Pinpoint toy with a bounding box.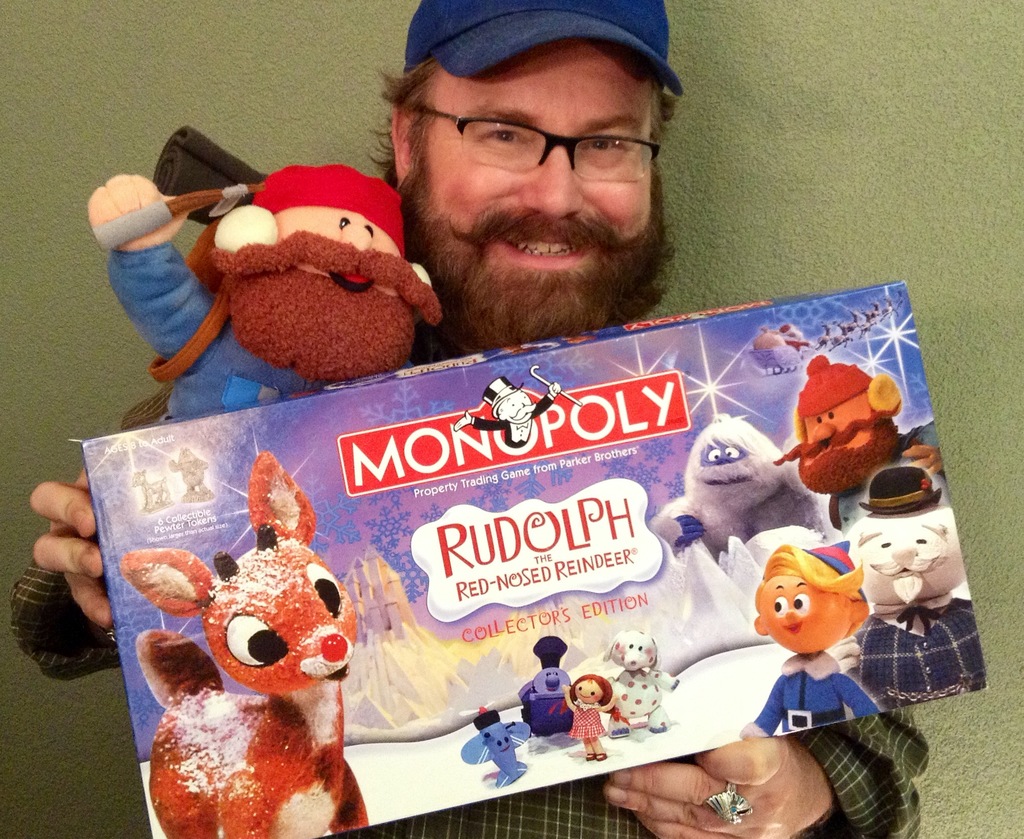
<box>554,663,618,770</box>.
